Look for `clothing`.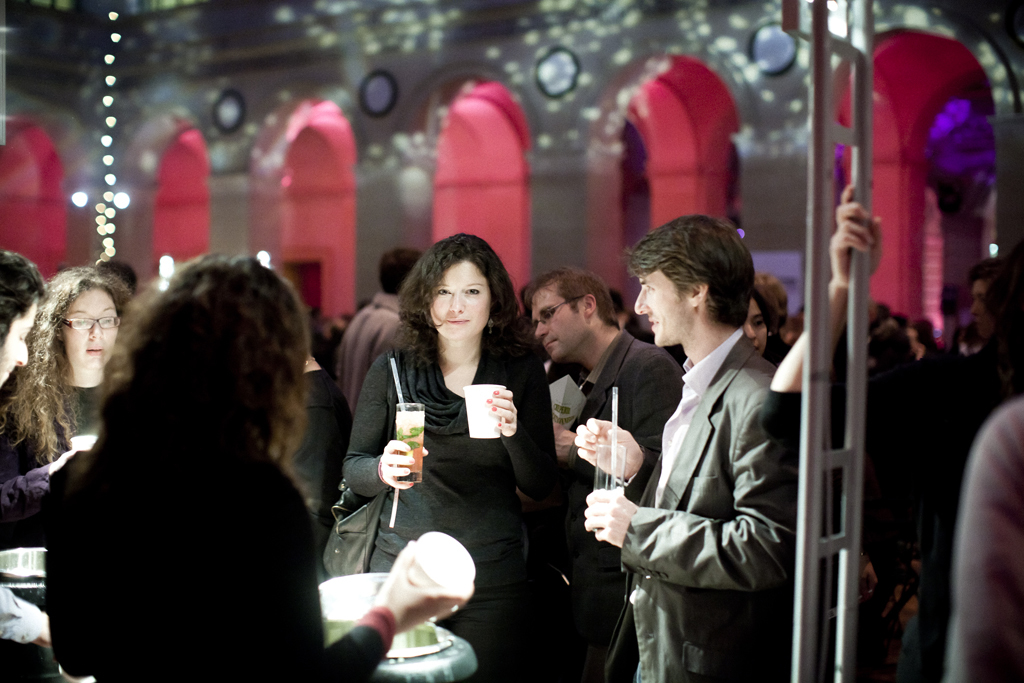
Found: (x1=542, y1=320, x2=687, y2=678).
